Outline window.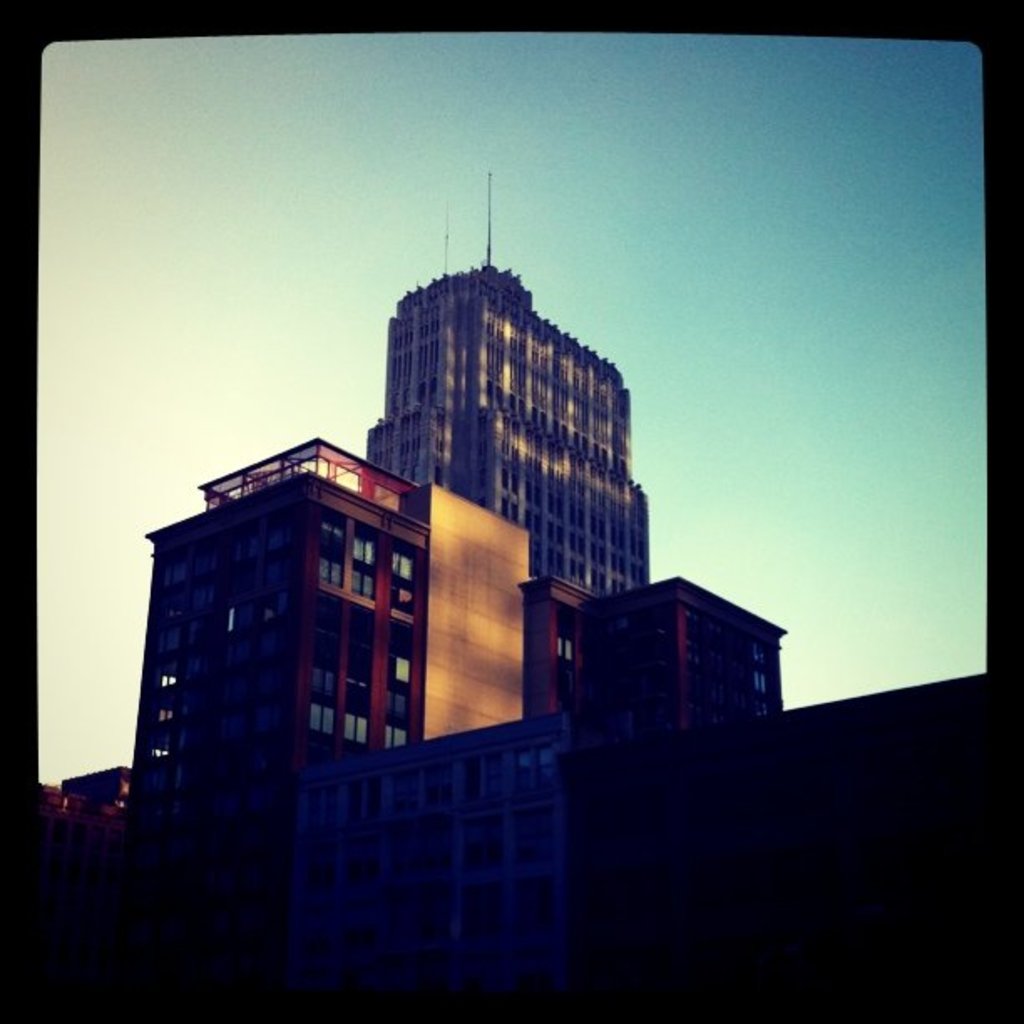
Outline: crop(218, 609, 243, 634).
